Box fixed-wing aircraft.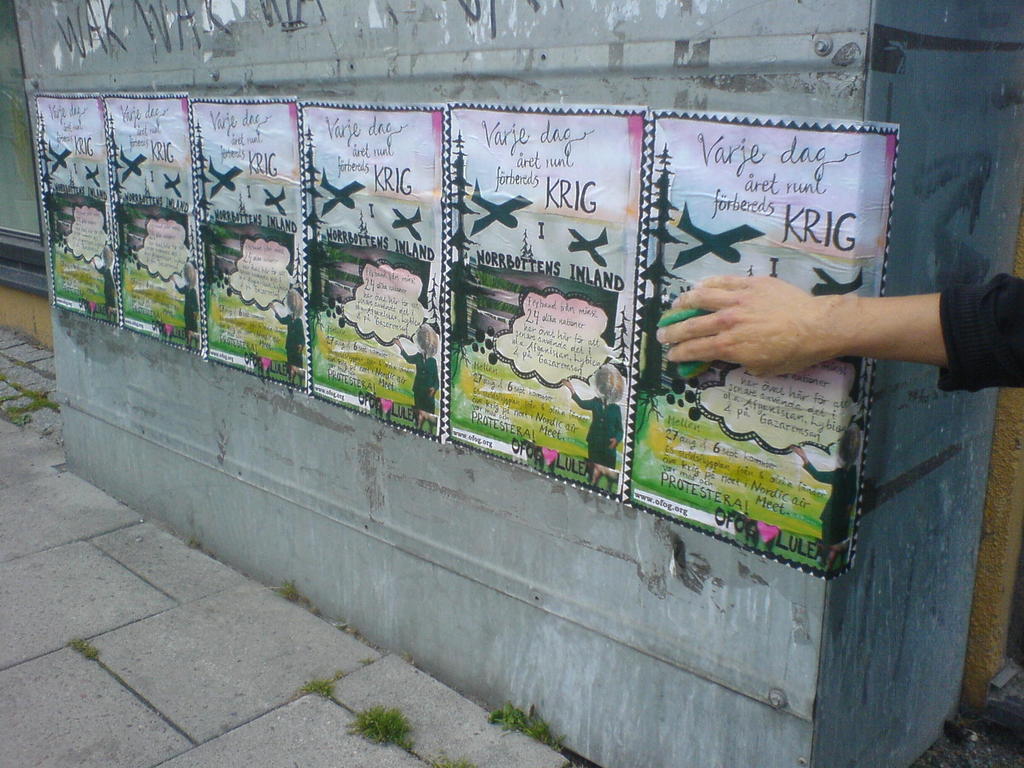
(472,181,534,230).
